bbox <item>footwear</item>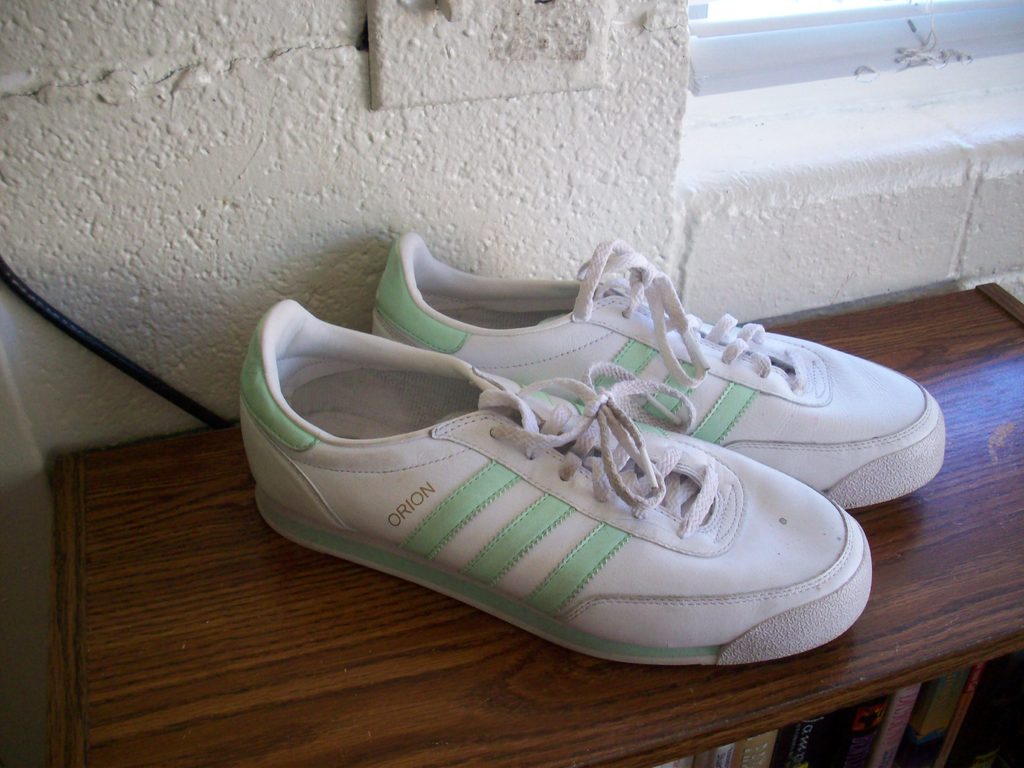
bbox=[370, 228, 947, 507]
